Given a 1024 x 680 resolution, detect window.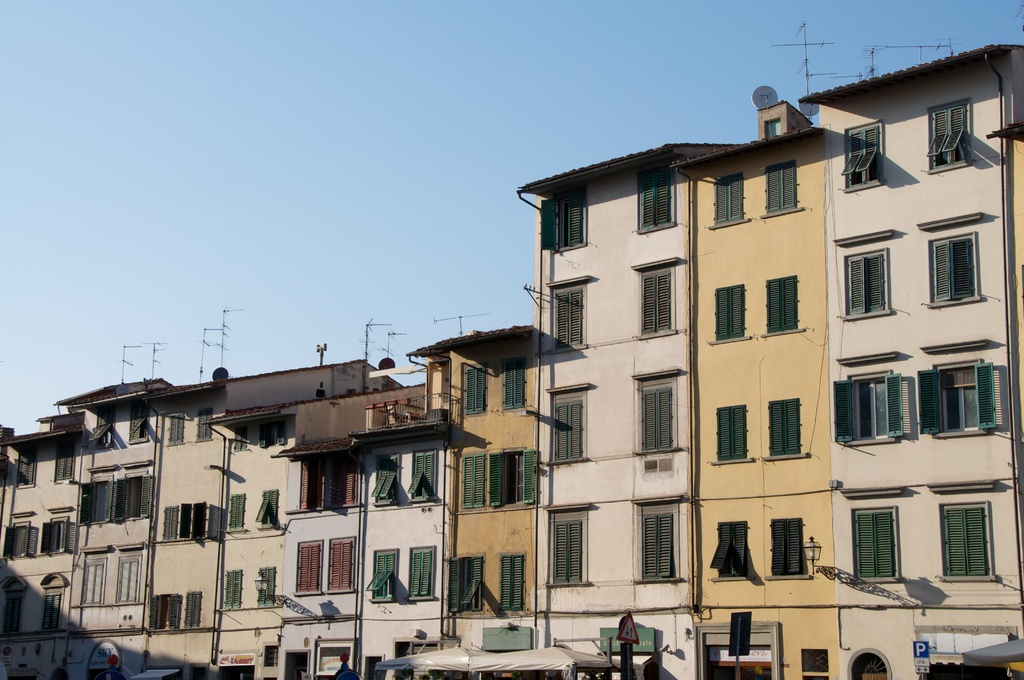
x1=767 y1=275 x2=797 y2=336.
